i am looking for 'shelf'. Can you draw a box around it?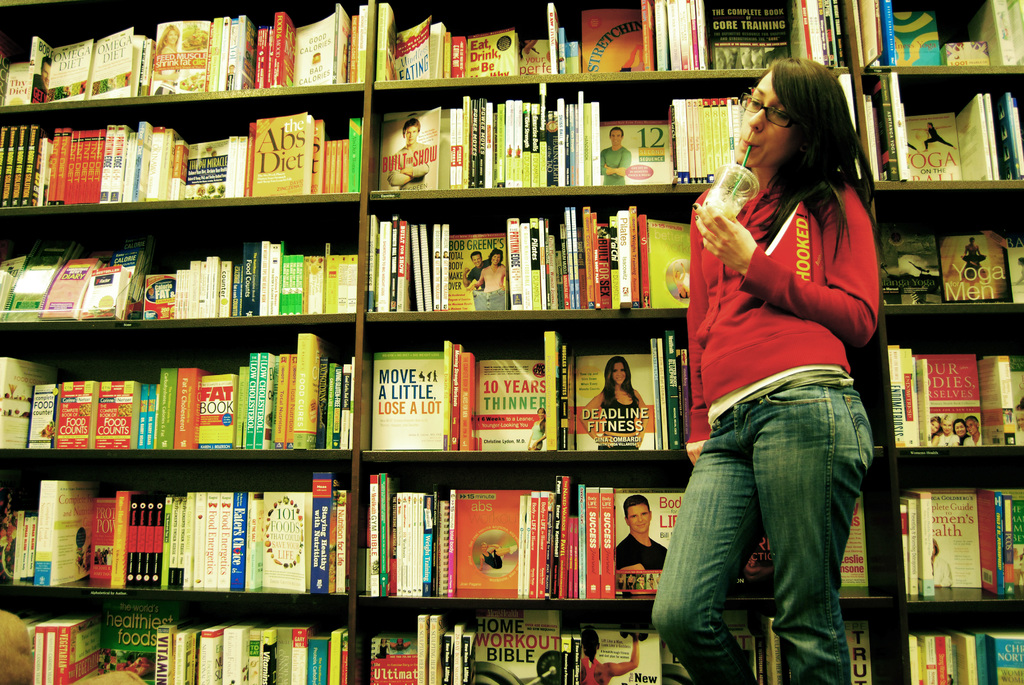
Sure, the bounding box is 836 0 1023 86.
